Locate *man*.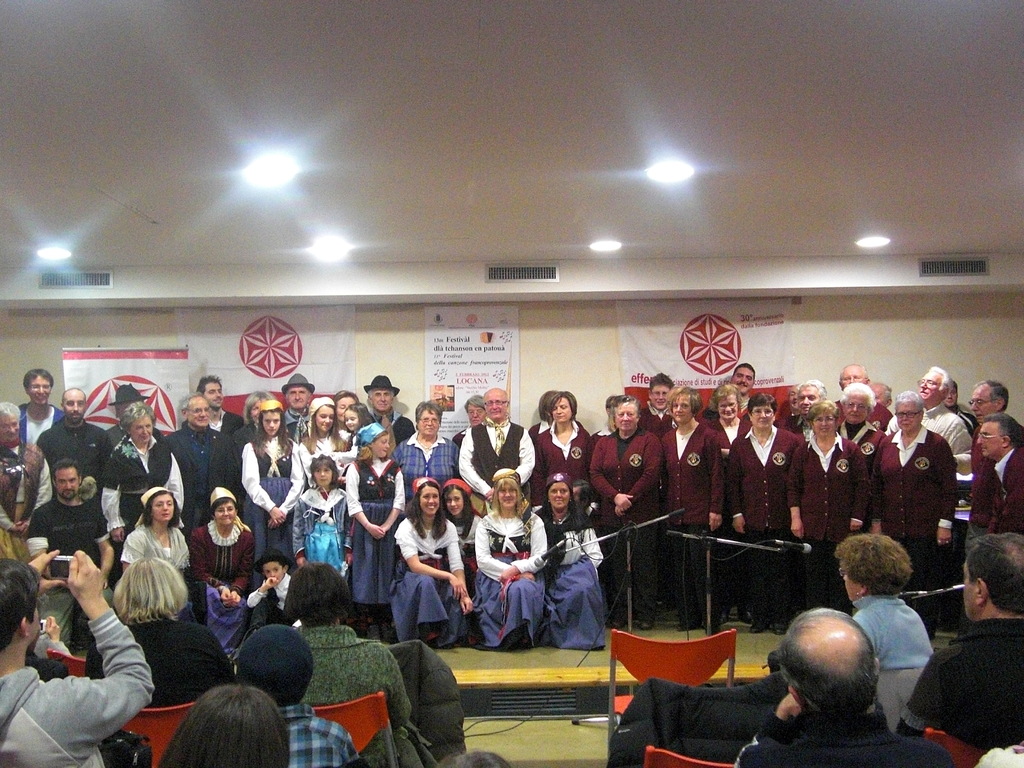
Bounding box: select_region(166, 397, 244, 536).
